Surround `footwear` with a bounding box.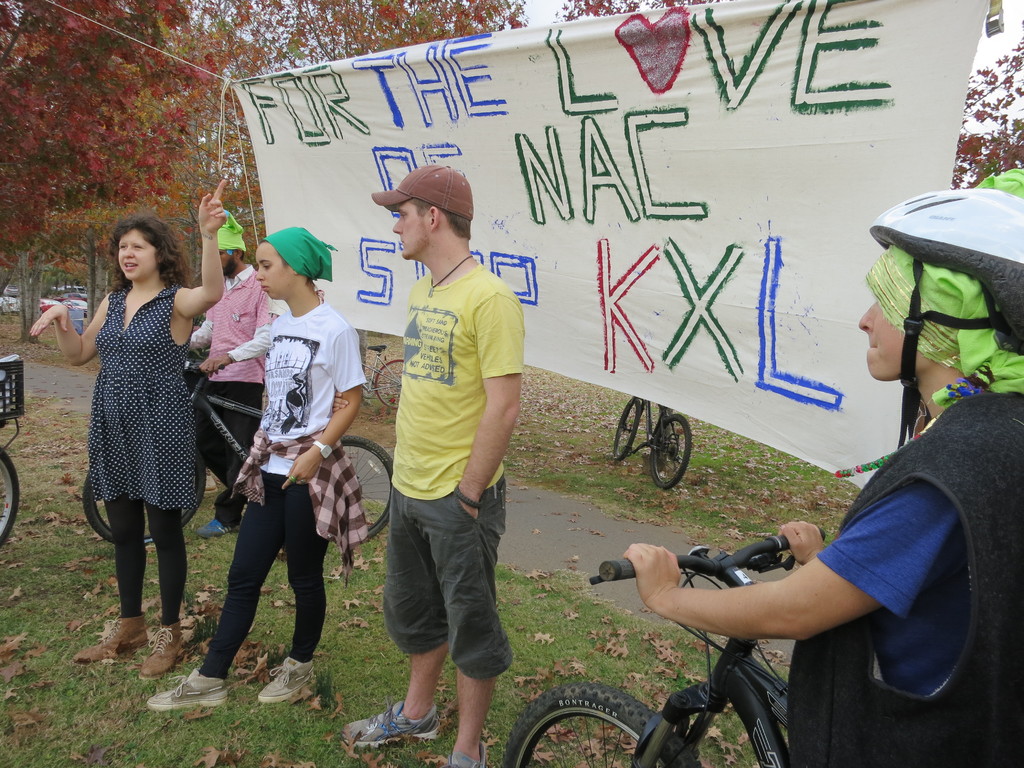
x1=140, y1=616, x2=177, y2=680.
